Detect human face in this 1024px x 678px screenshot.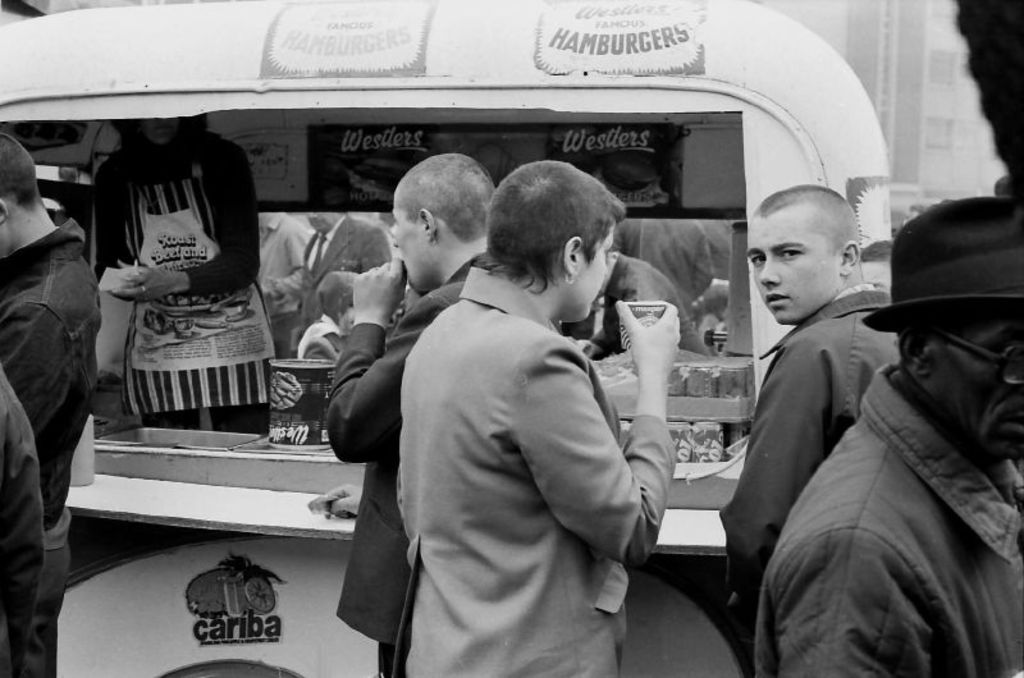
Detection: [749,217,841,320].
